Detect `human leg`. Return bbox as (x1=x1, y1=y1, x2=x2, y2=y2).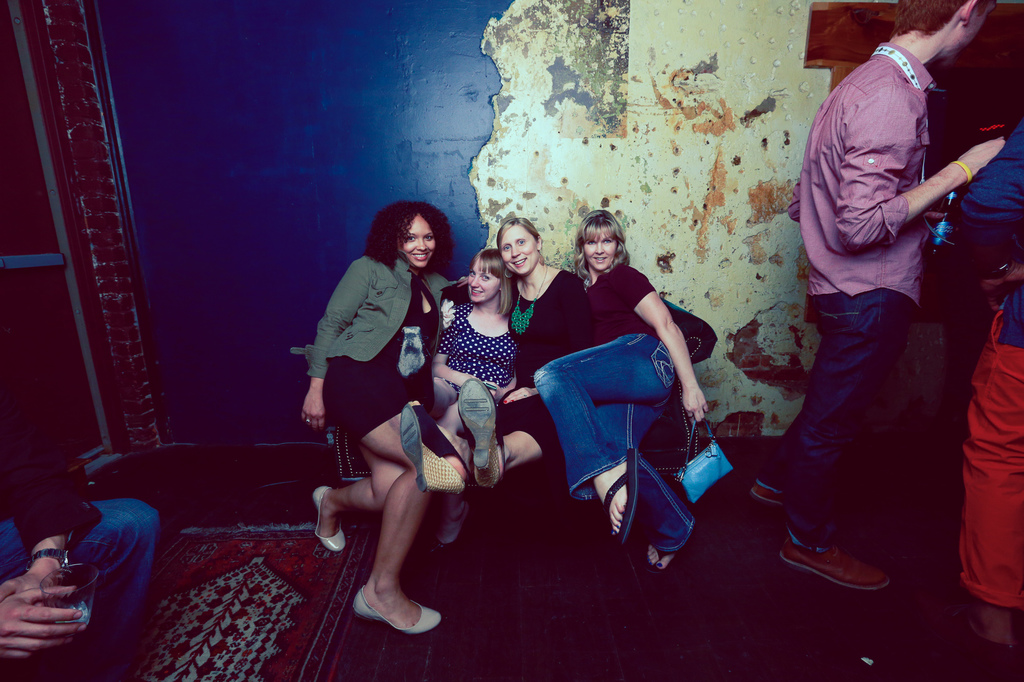
(x1=458, y1=367, x2=490, y2=484).
